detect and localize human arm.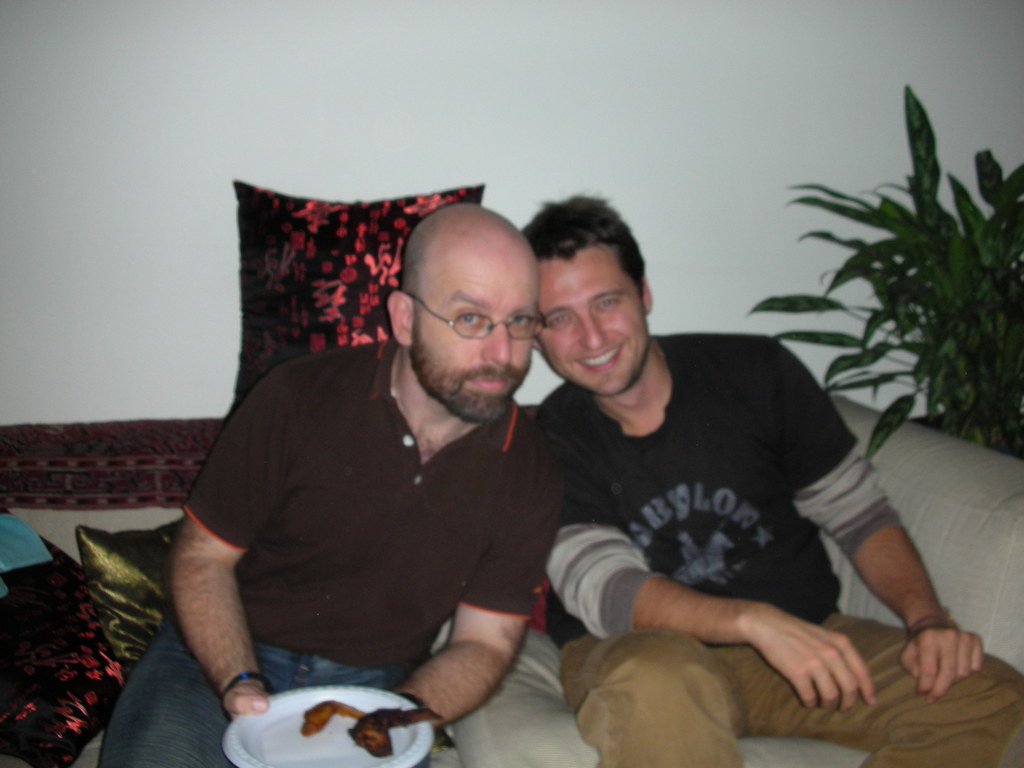
Localized at 772, 339, 985, 696.
